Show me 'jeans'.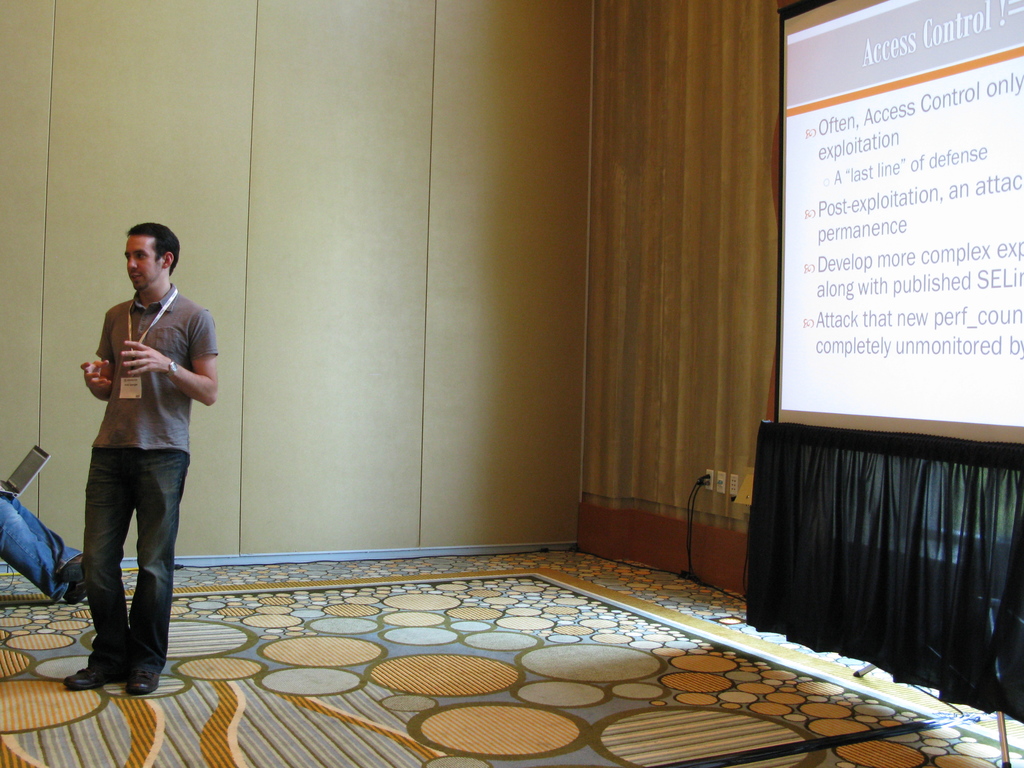
'jeans' is here: (left=2, top=497, right=83, bottom=597).
